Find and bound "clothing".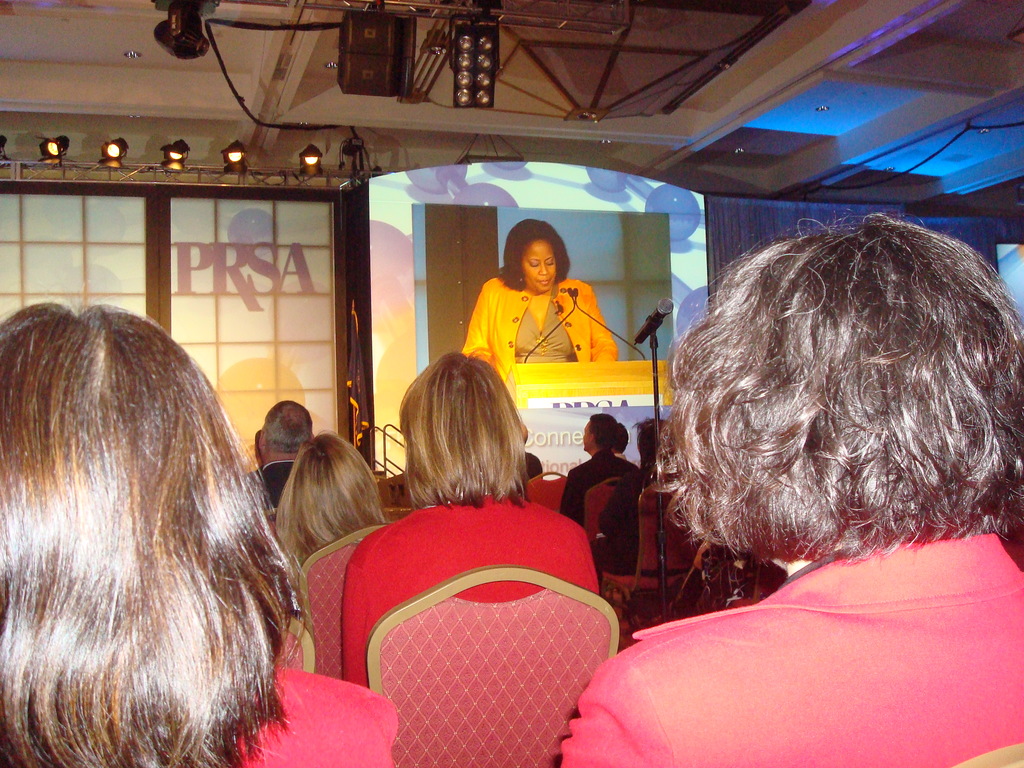
Bound: crop(556, 532, 1023, 767).
